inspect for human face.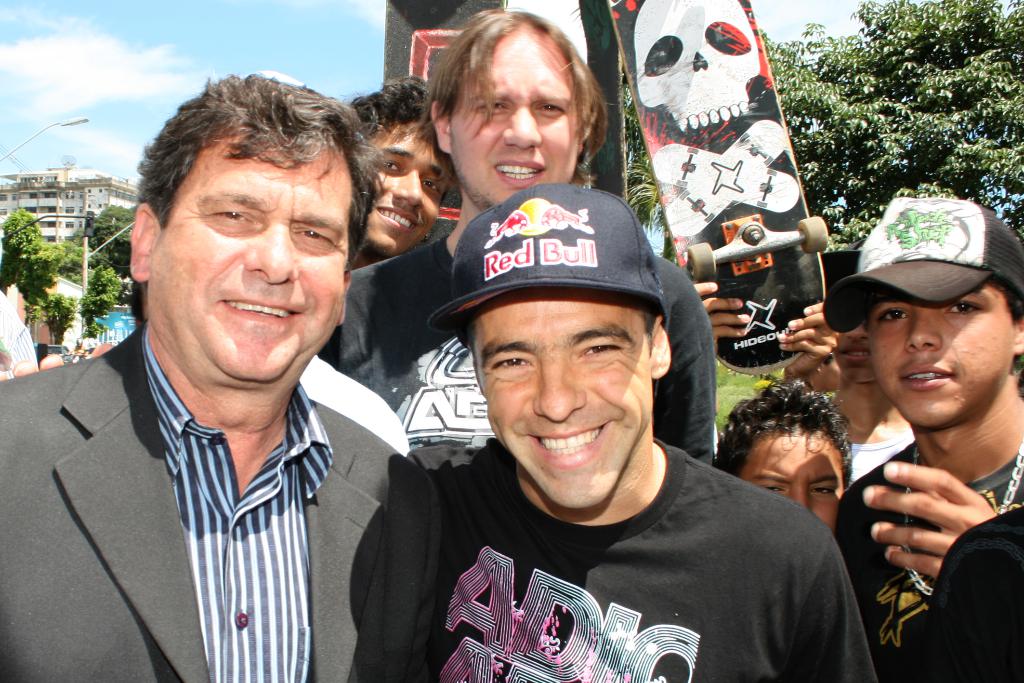
Inspection: BBox(735, 432, 847, 540).
